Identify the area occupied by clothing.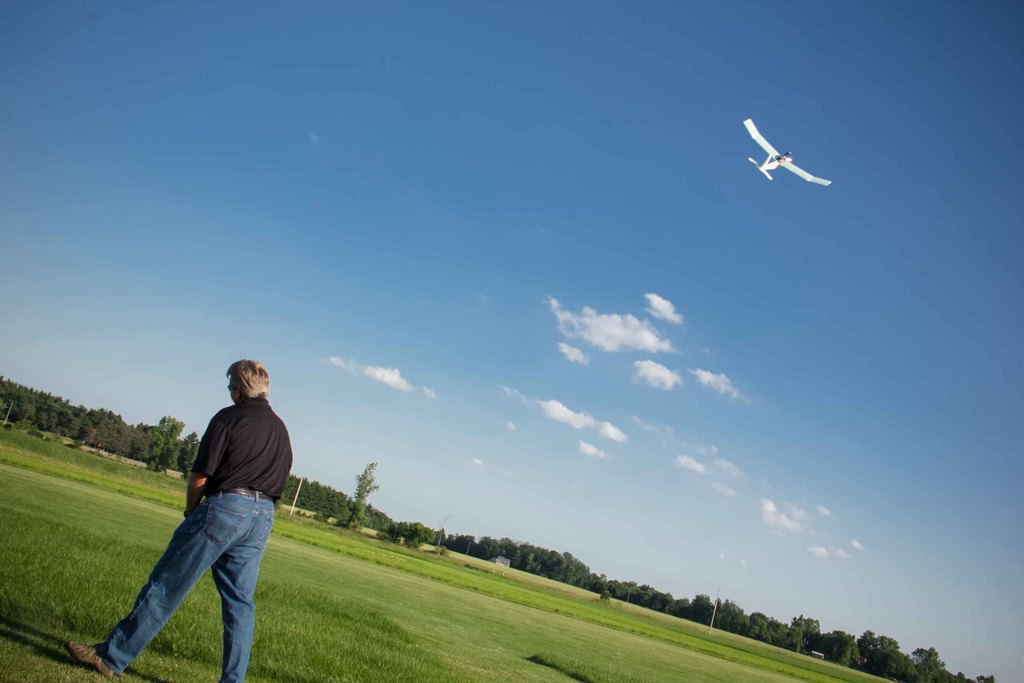
Area: bbox=(93, 397, 295, 682).
